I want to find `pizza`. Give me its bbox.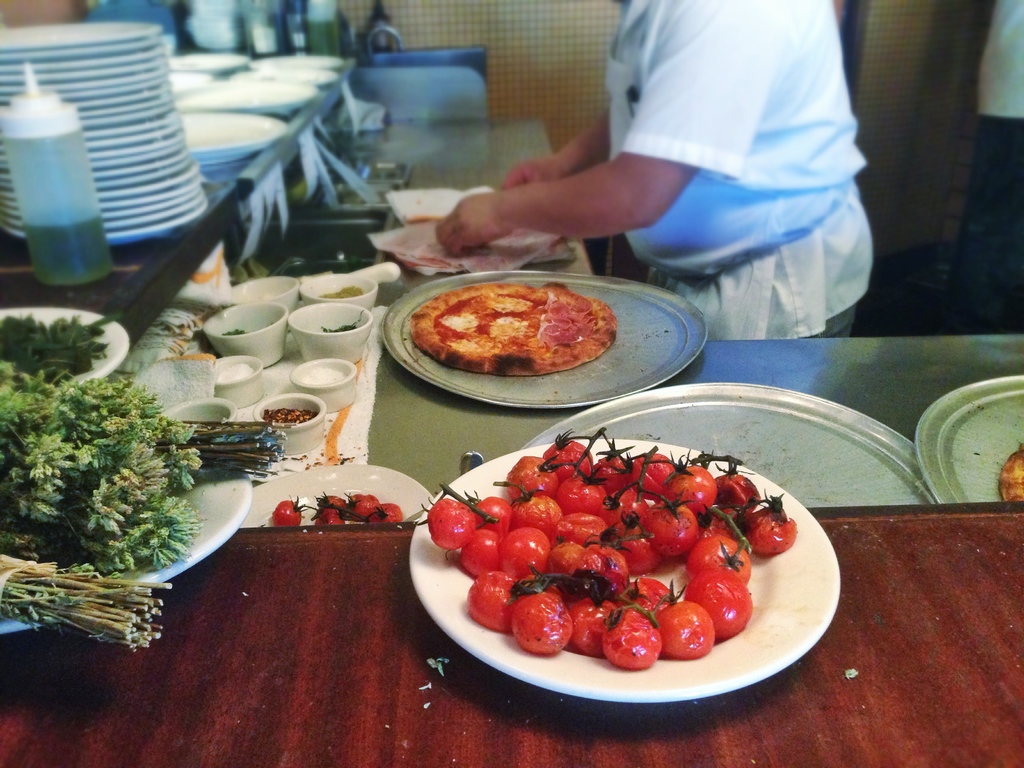
[403,261,607,403].
